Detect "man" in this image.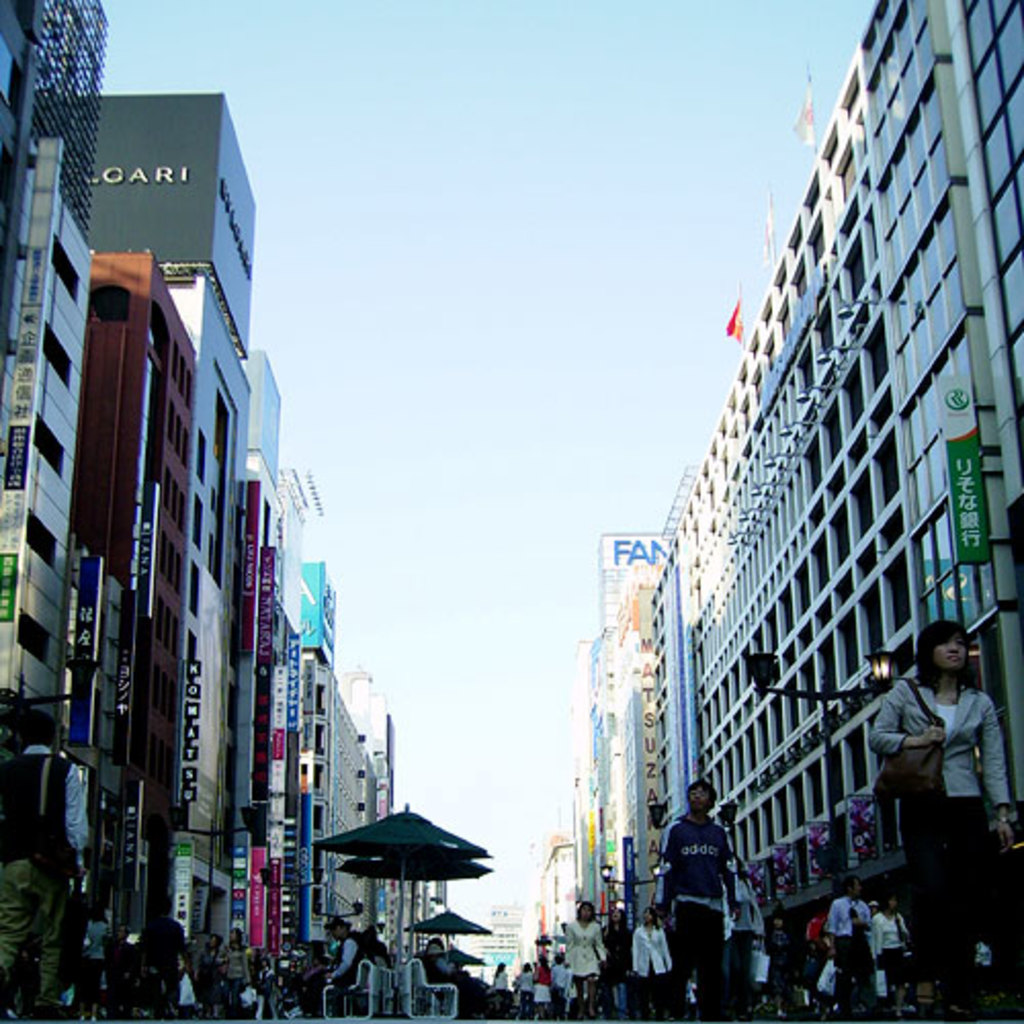
Detection: {"x1": 827, "y1": 874, "x2": 872, "y2": 1018}.
